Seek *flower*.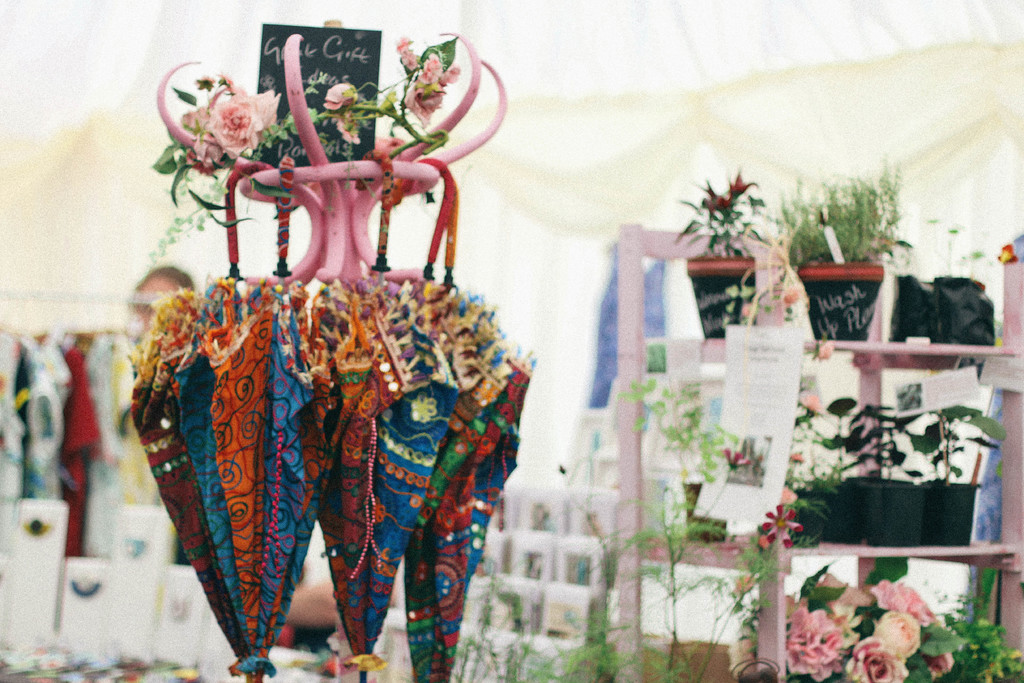
<bbox>985, 661, 1002, 682</bbox>.
